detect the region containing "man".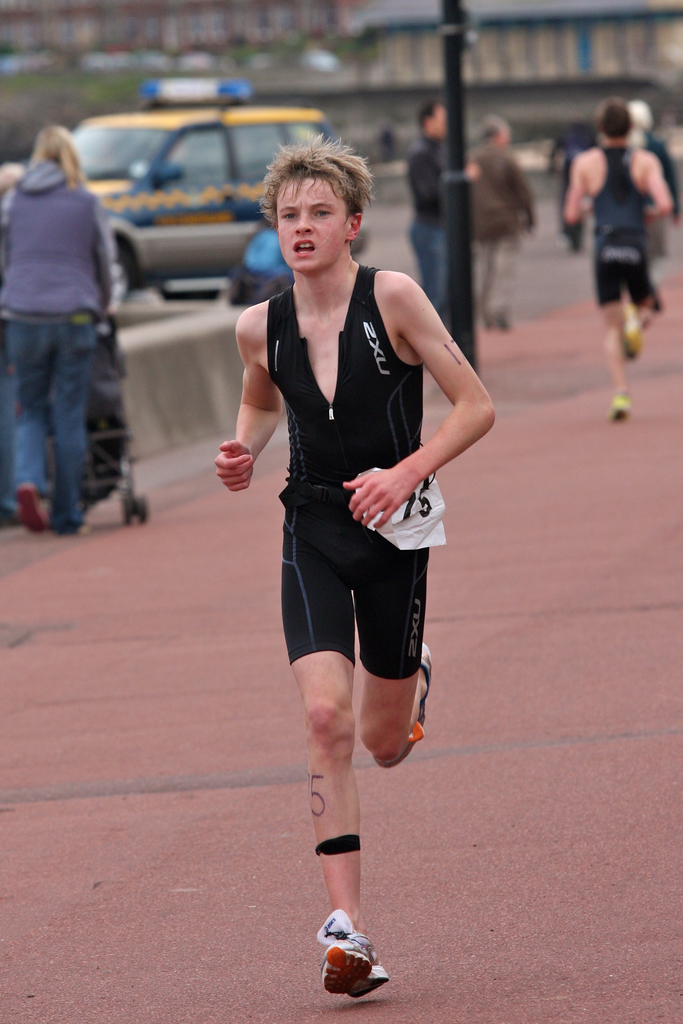
region(464, 108, 538, 334).
